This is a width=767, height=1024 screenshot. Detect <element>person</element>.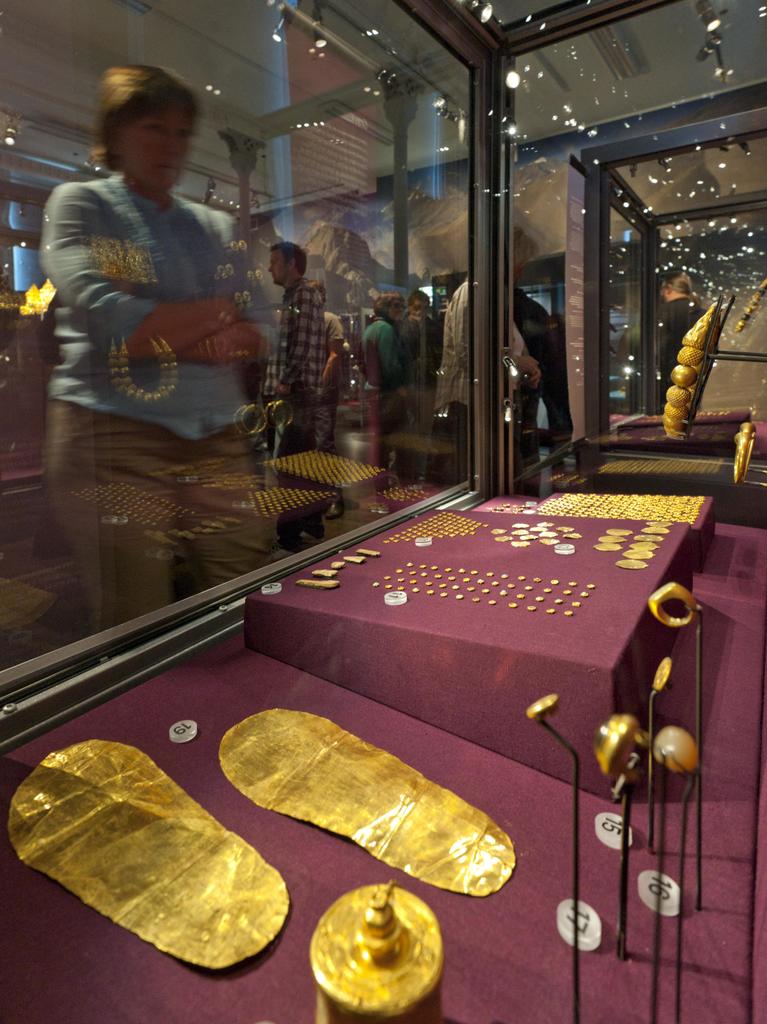
Rect(658, 271, 704, 404).
